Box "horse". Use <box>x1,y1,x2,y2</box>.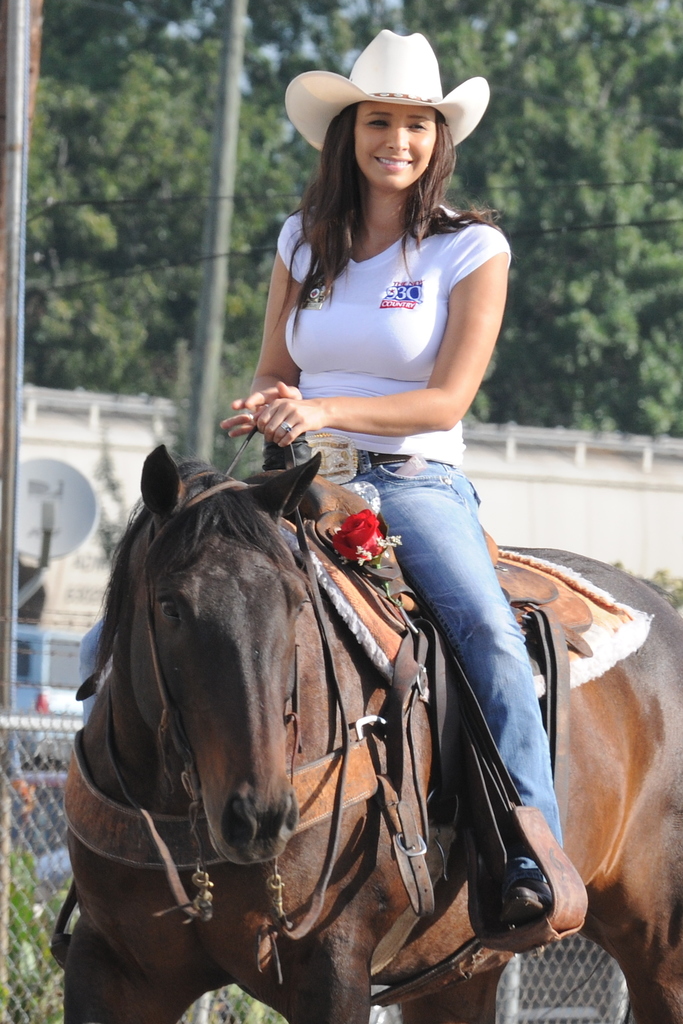
<box>62,438,682,1023</box>.
